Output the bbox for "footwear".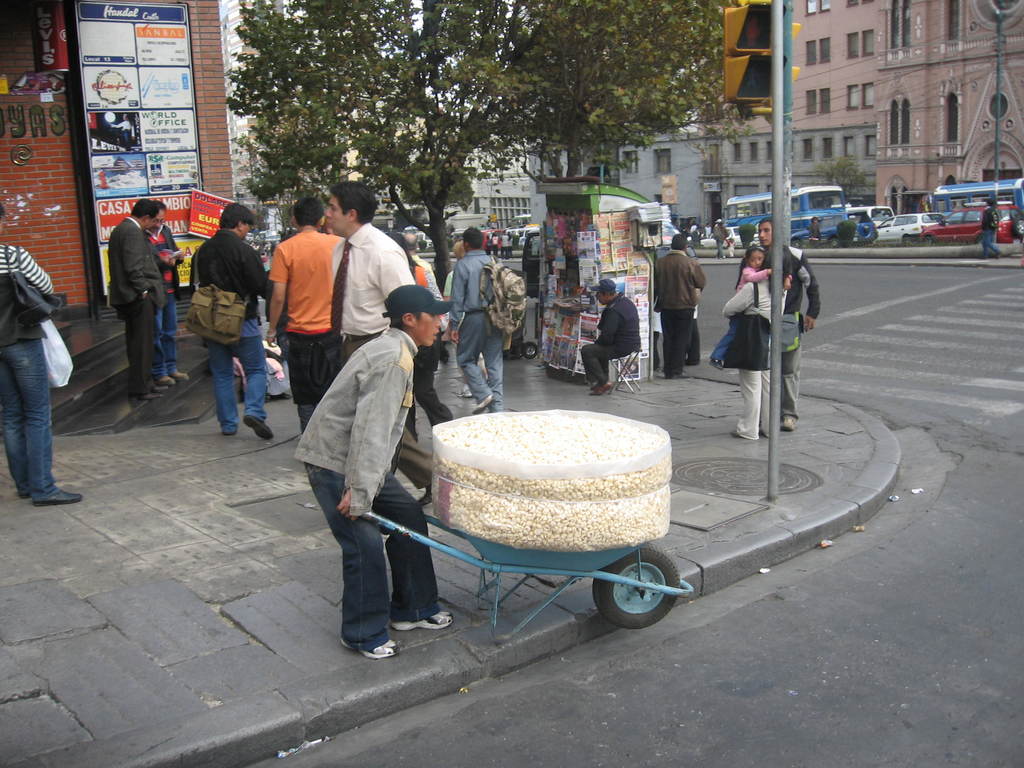
l=20, t=491, r=33, b=502.
